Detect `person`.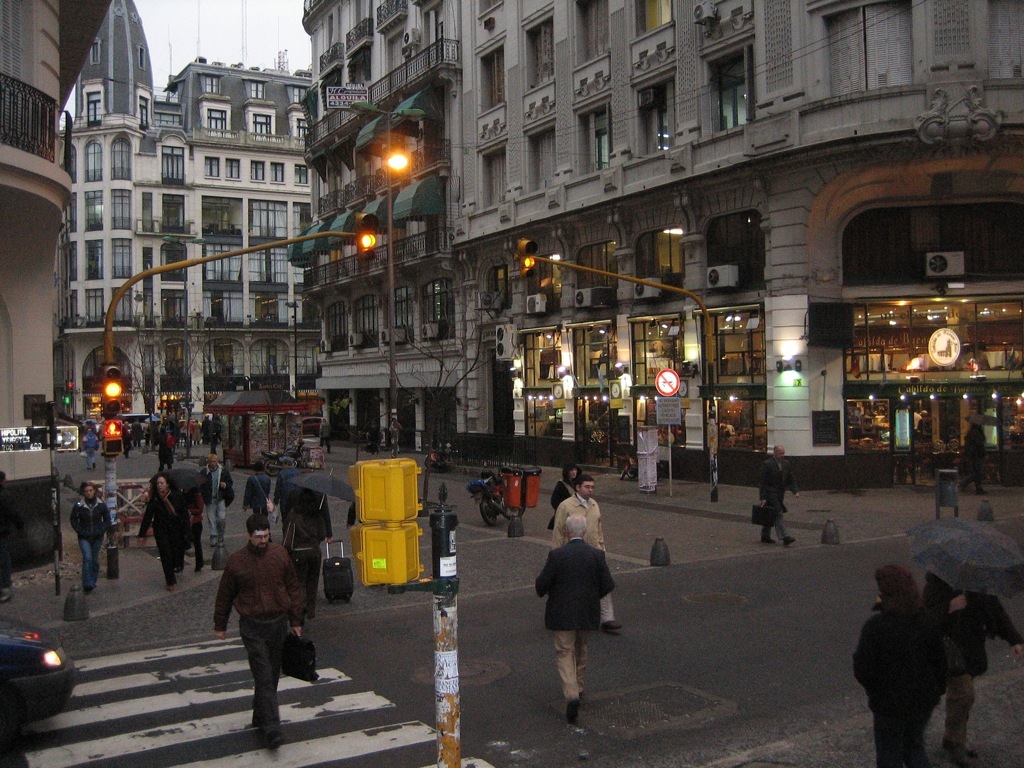
Detected at bbox=(286, 487, 329, 541).
